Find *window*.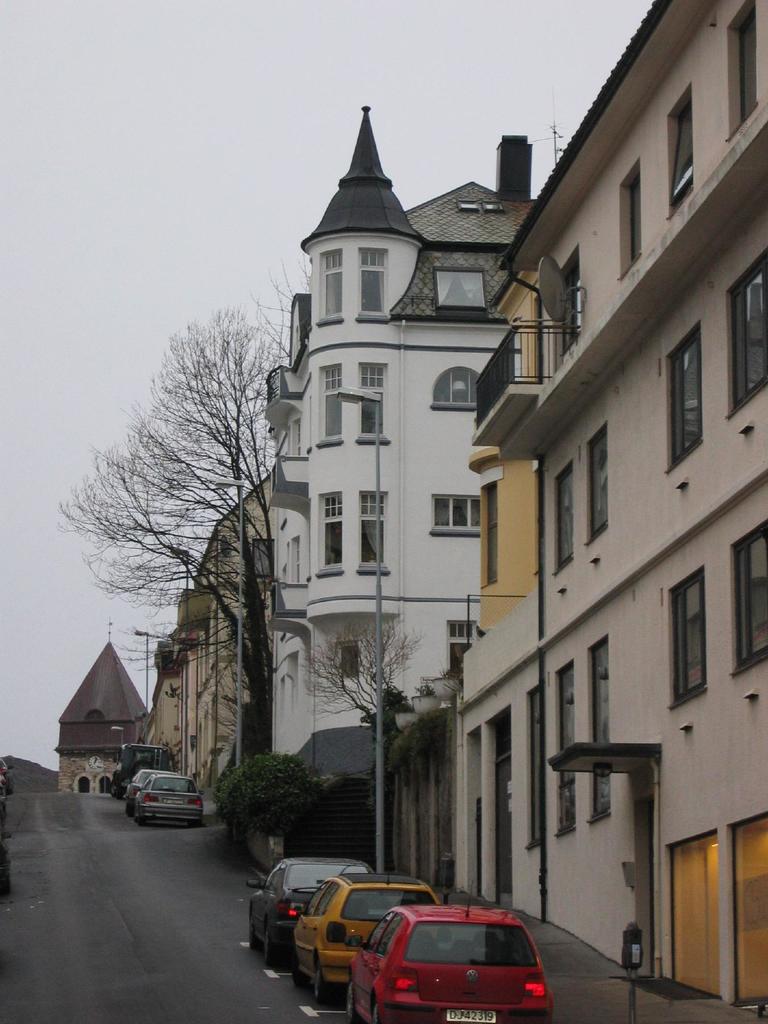
BBox(726, 244, 767, 413).
